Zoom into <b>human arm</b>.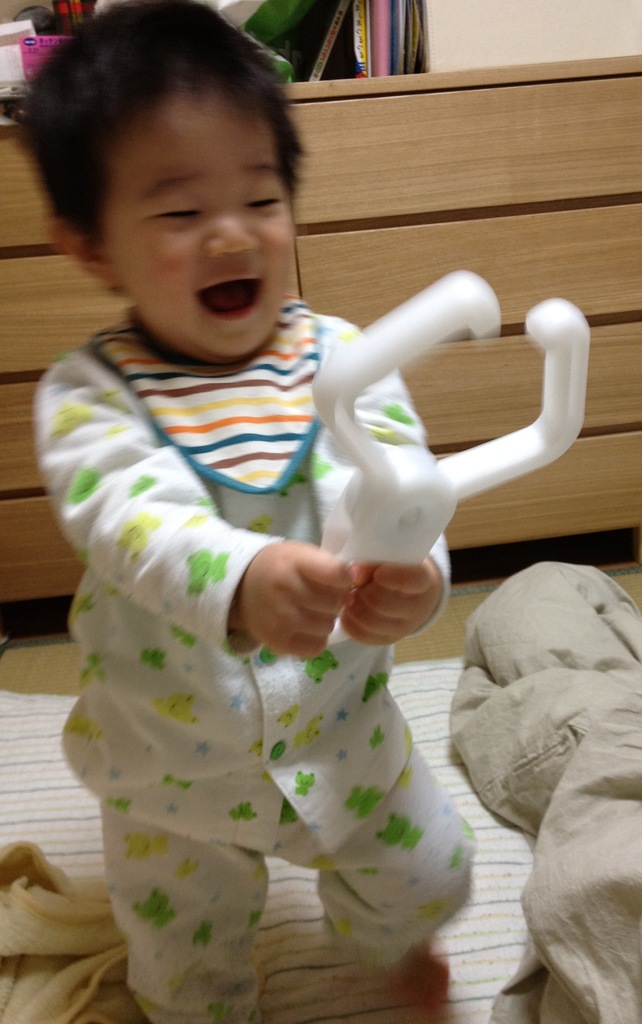
Zoom target: select_region(350, 323, 455, 657).
